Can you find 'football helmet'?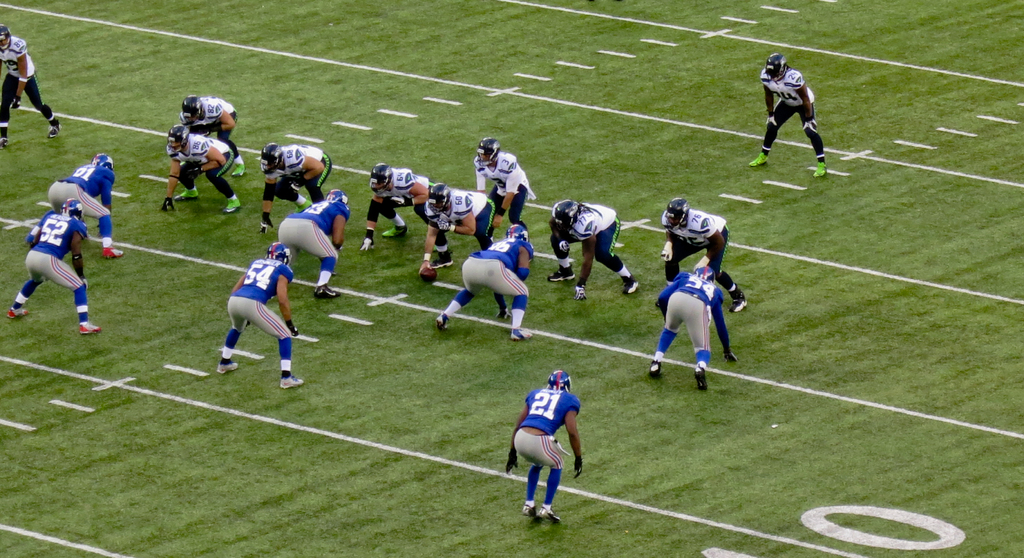
Yes, bounding box: bbox=(370, 164, 400, 189).
